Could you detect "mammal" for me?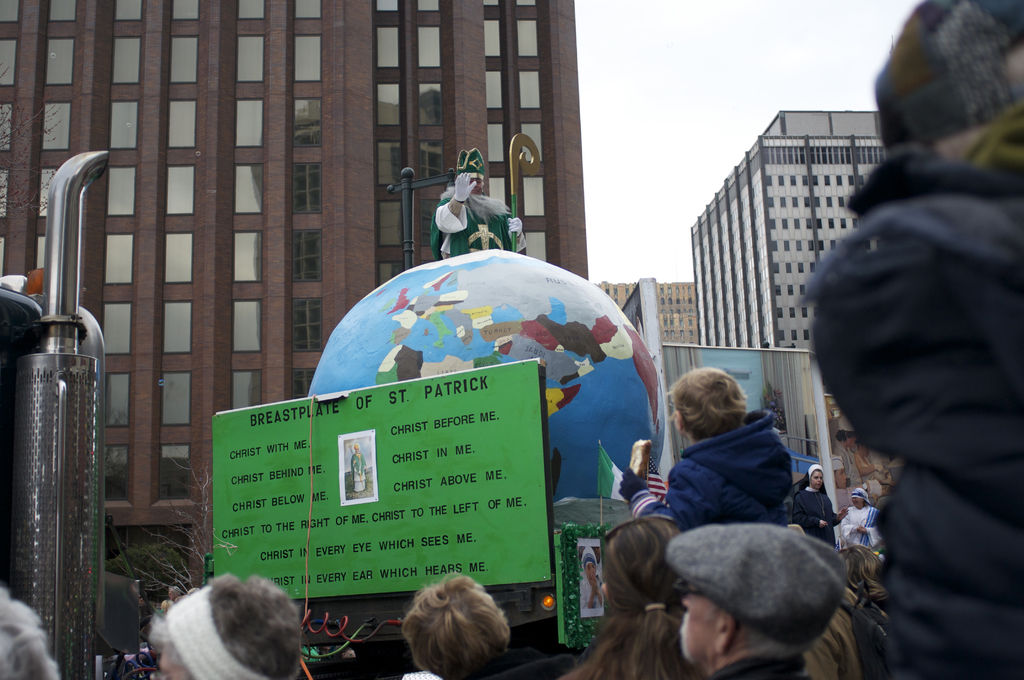
Detection result: pyautogui.locateOnScreen(350, 443, 364, 490).
